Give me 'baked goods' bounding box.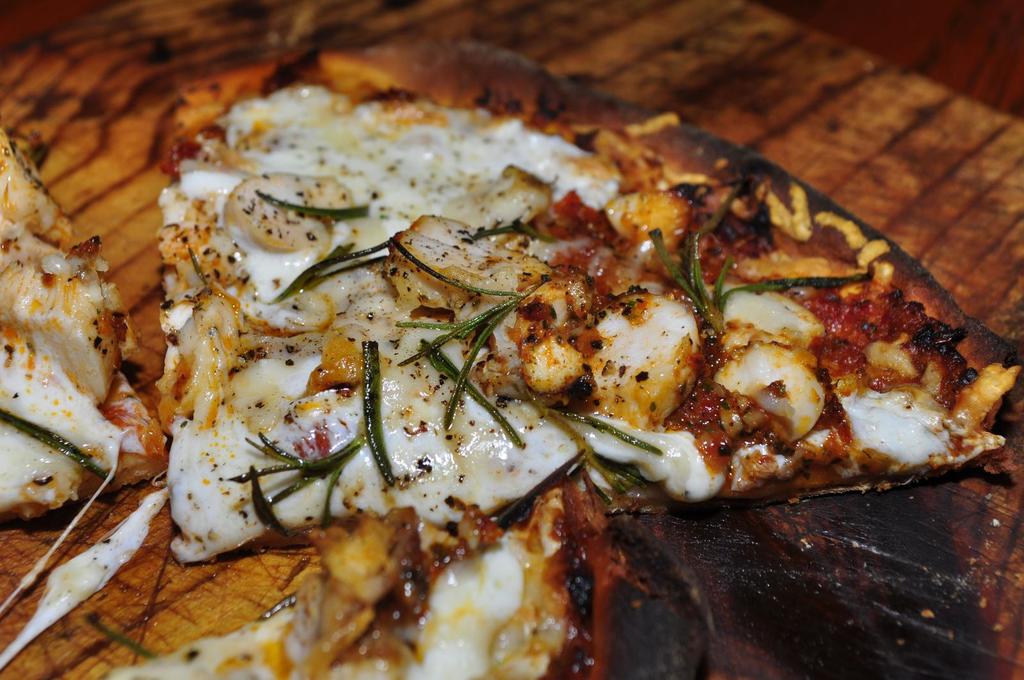
[left=0, top=111, right=178, bottom=526].
